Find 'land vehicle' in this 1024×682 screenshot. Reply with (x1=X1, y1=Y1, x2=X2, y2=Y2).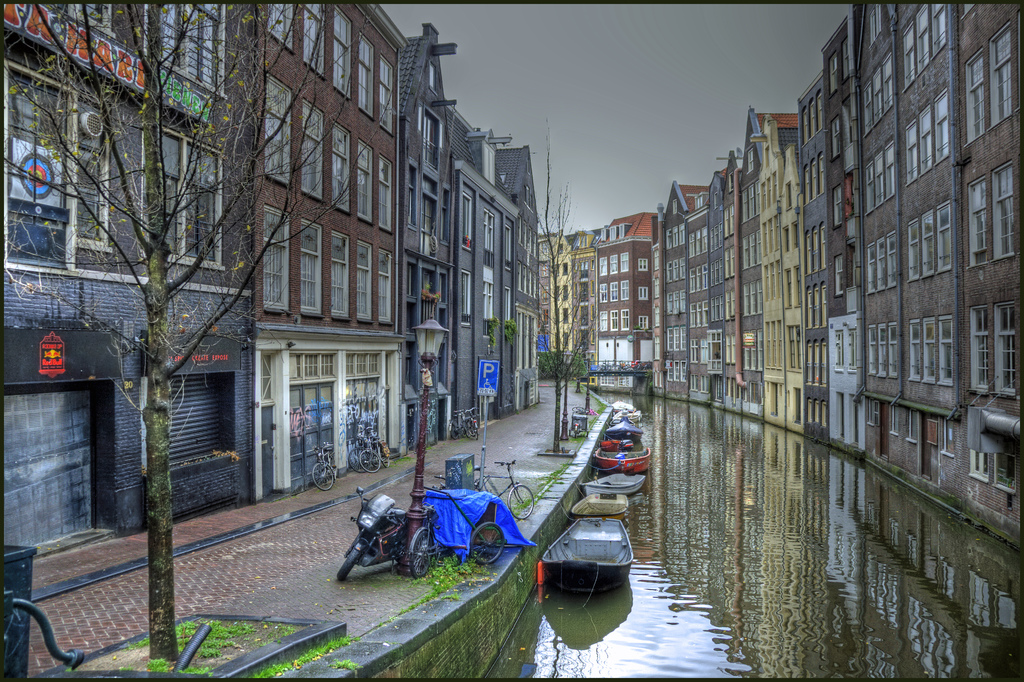
(x1=358, y1=421, x2=389, y2=475).
